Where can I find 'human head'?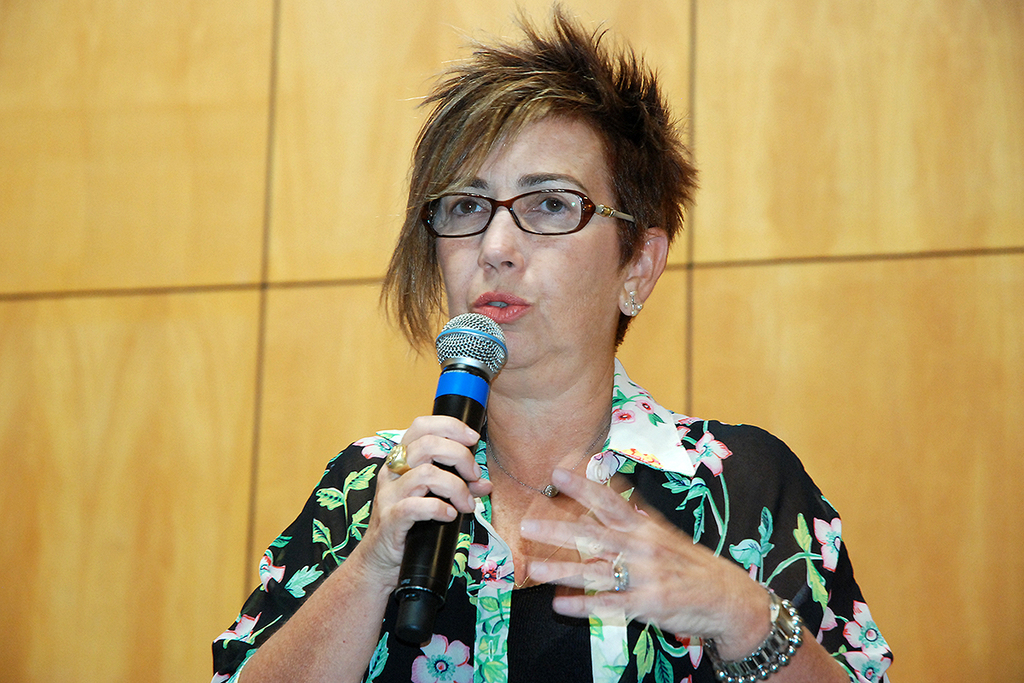
You can find it at select_region(385, 23, 703, 373).
